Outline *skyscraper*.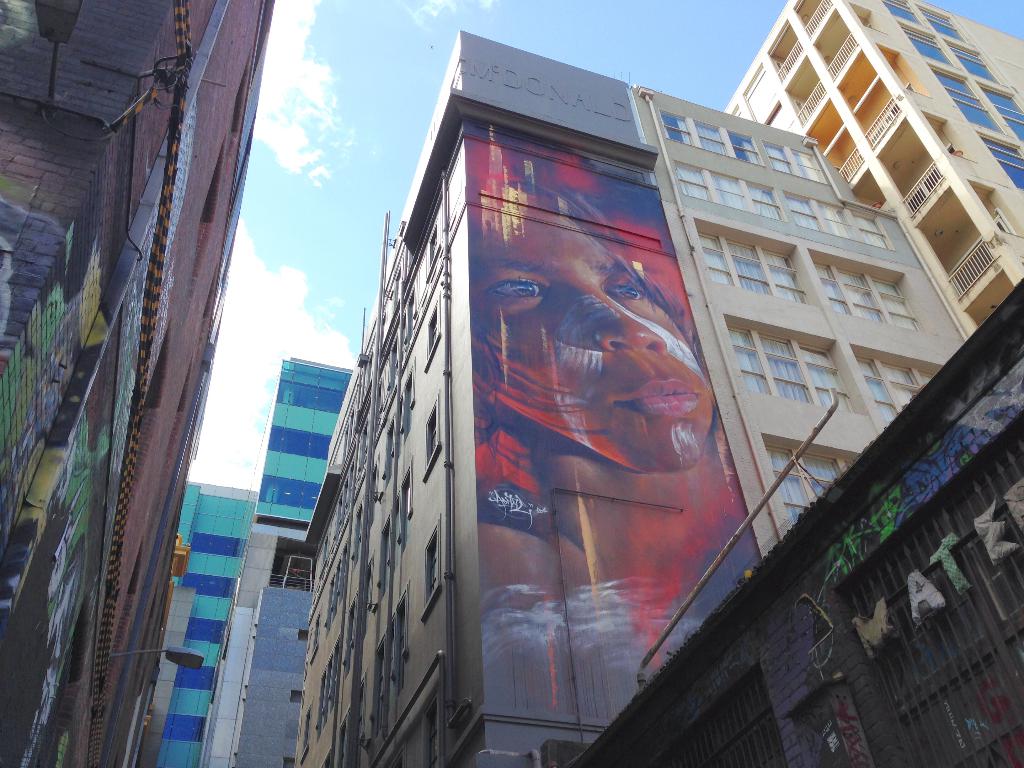
Outline: rect(122, 483, 255, 767).
